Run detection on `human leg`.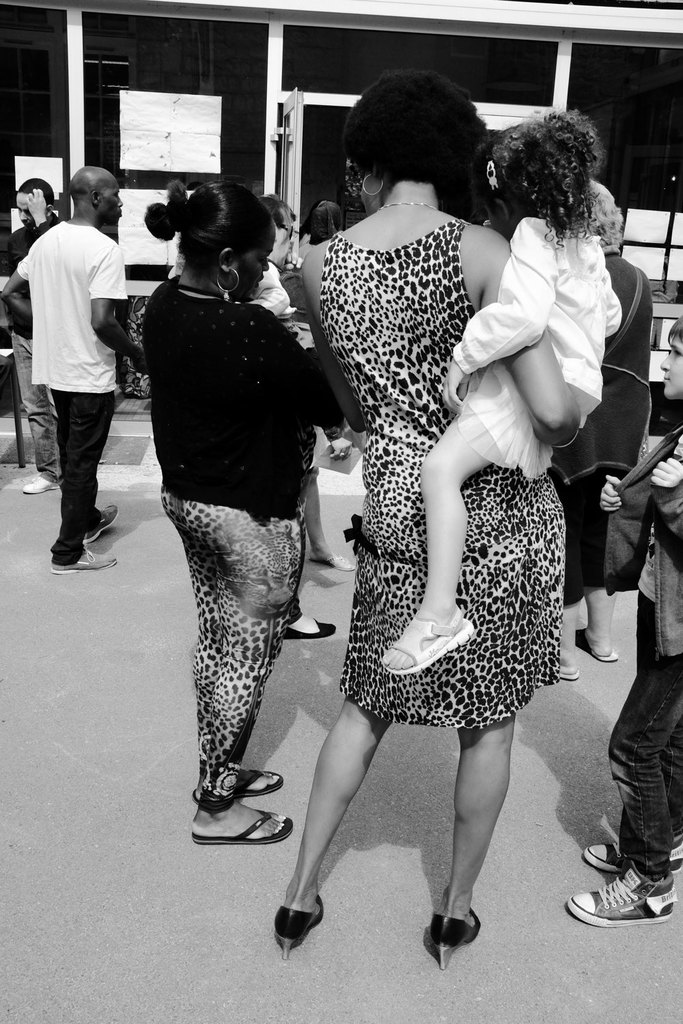
Result: <bbox>274, 612, 393, 962</bbox>.
